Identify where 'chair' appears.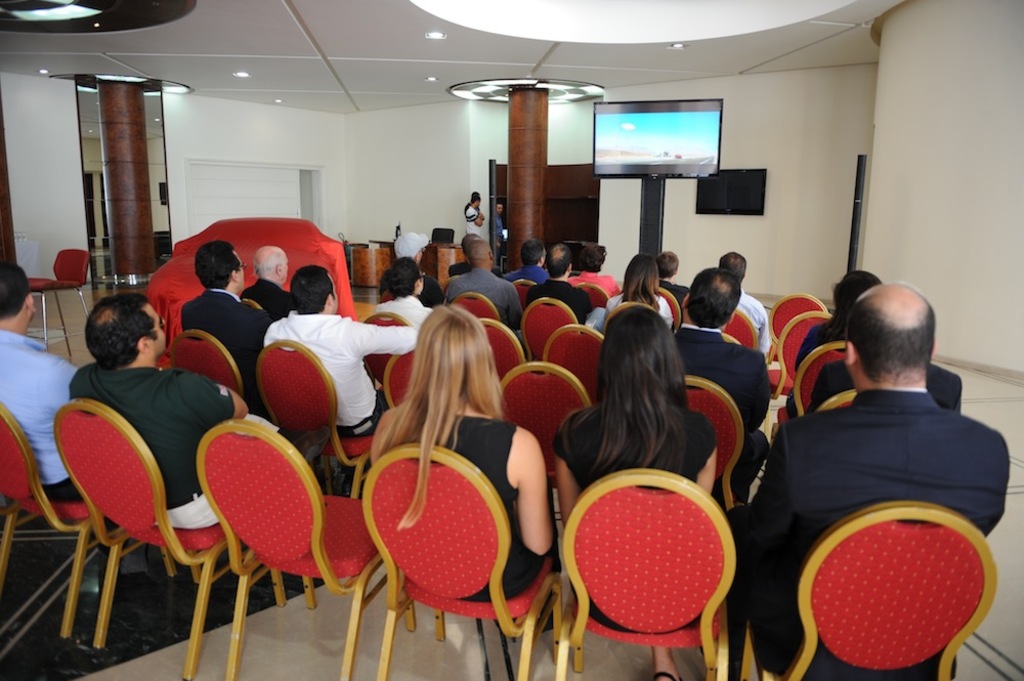
Appears at 557:473:717:680.
